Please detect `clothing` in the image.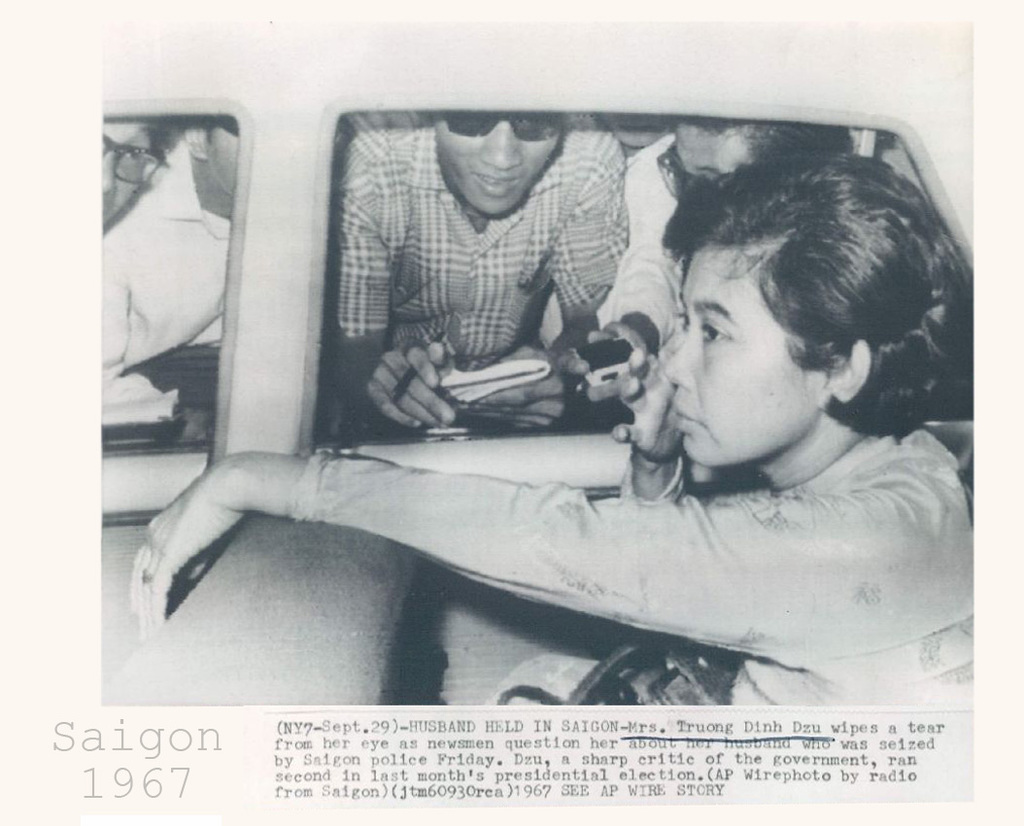
pyautogui.locateOnScreen(285, 429, 1001, 715).
